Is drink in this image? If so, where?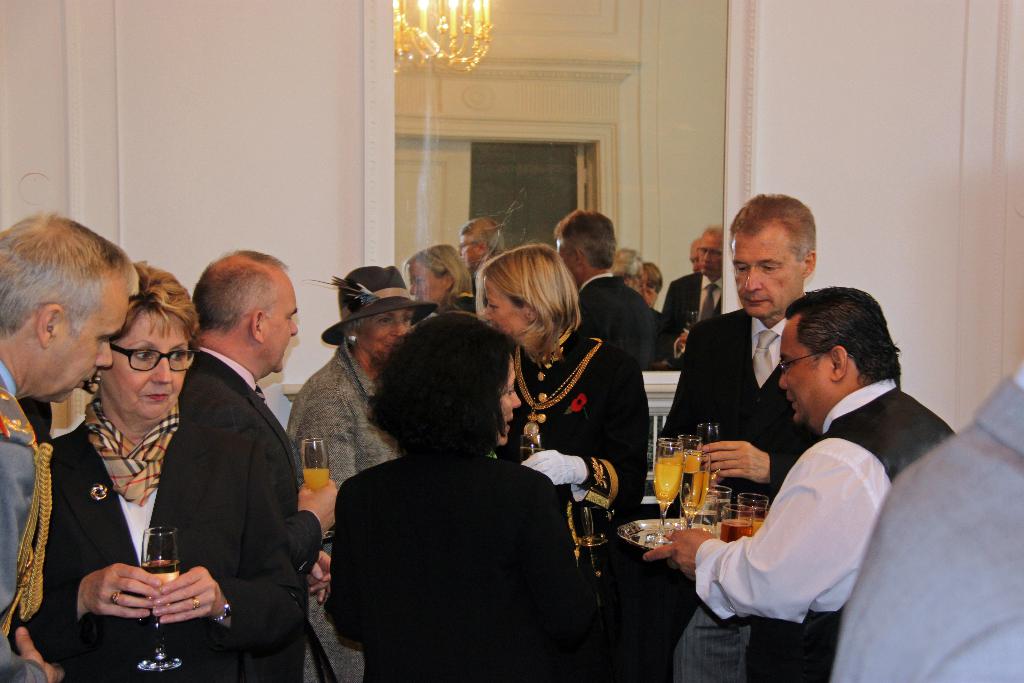
Yes, at region(666, 453, 728, 537).
